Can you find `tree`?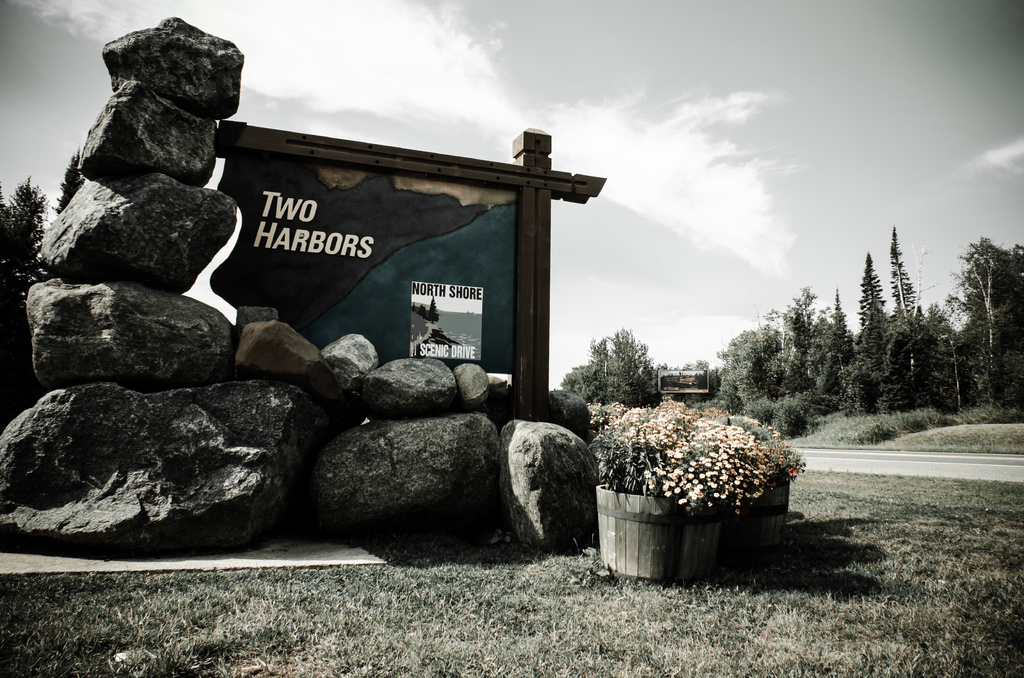
Yes, bounding box: (562, 326, 663, 418).
